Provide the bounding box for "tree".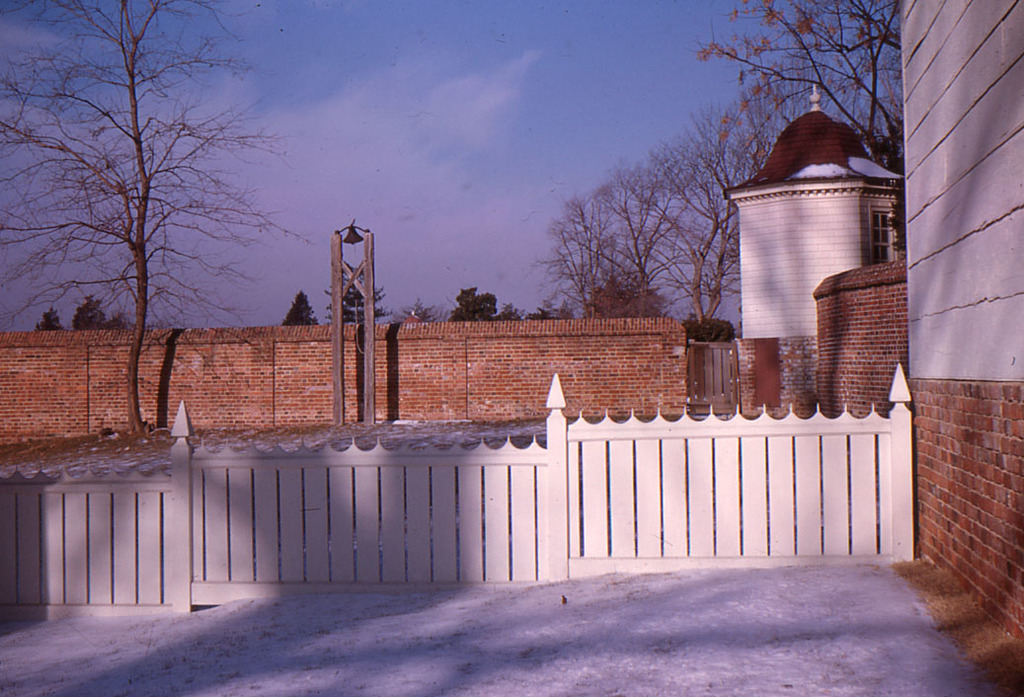
bbox=[712, 0, 906, 175].
